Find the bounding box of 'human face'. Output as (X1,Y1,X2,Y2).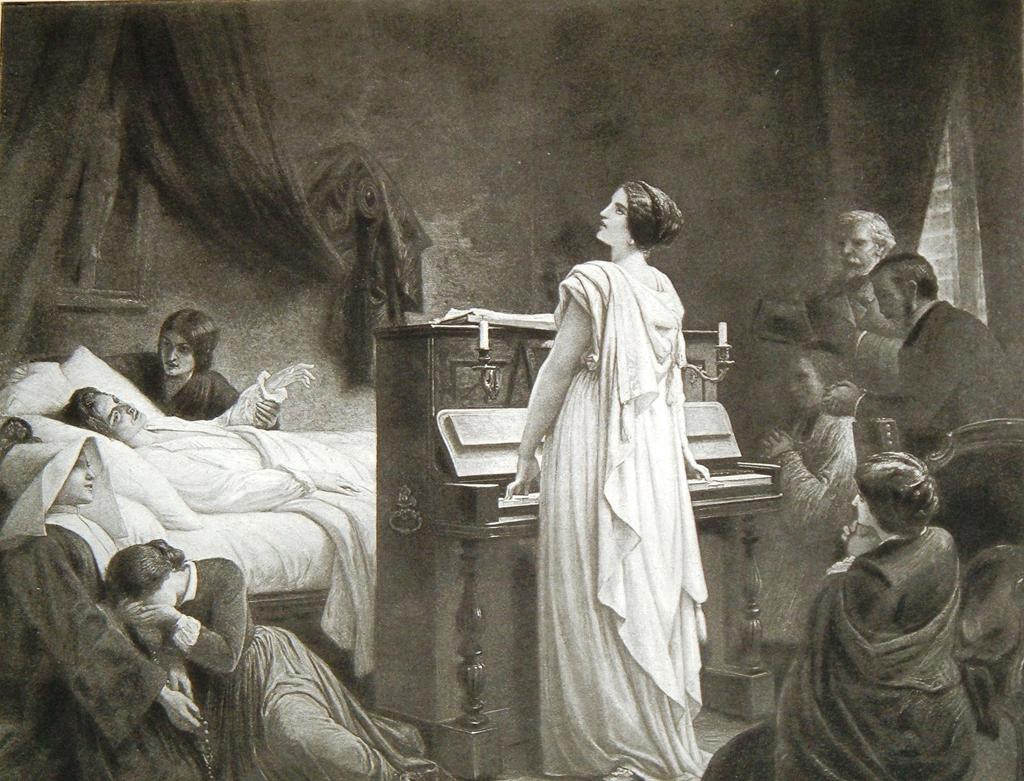
(159,332,192,376).
